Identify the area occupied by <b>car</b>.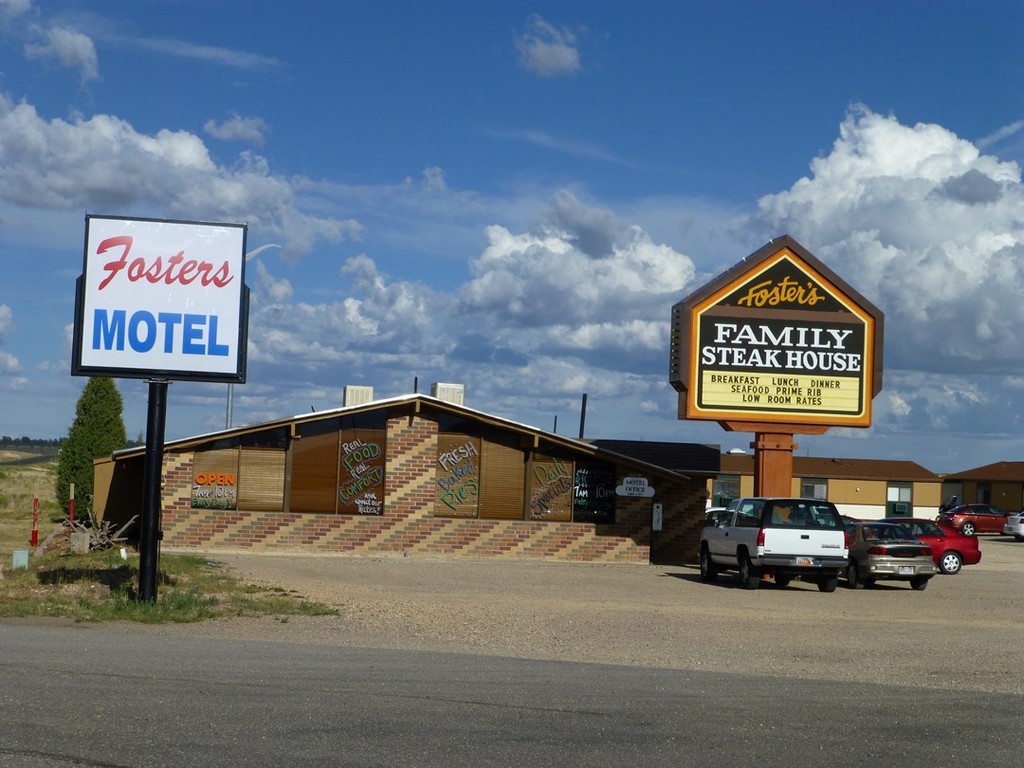
Area: BBox(1001, 507, 1023, 537).
